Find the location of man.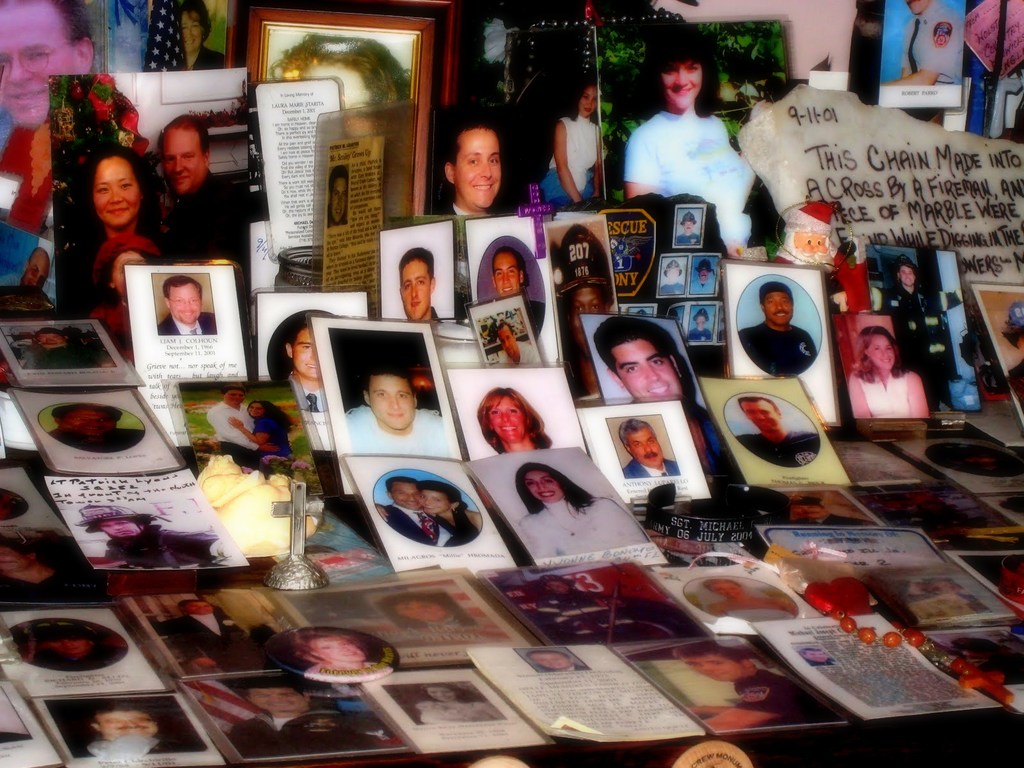
Location: box=[493, 319, 541, 364].
